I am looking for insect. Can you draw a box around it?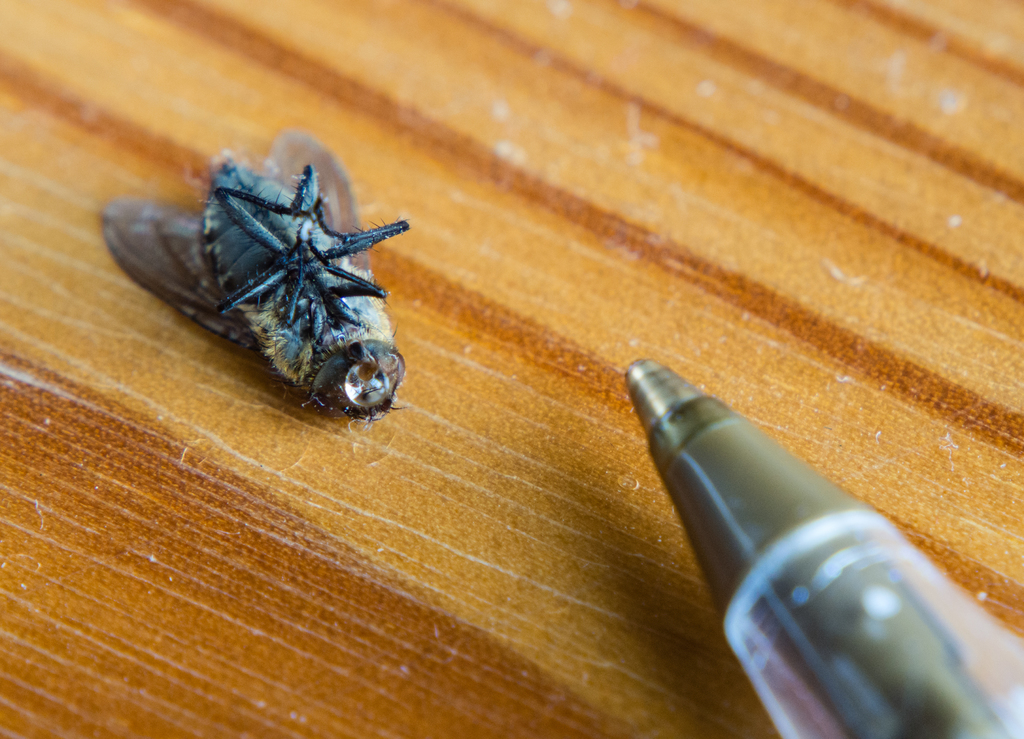
Sure, the bounding box is 89, 142, 418, 454.
